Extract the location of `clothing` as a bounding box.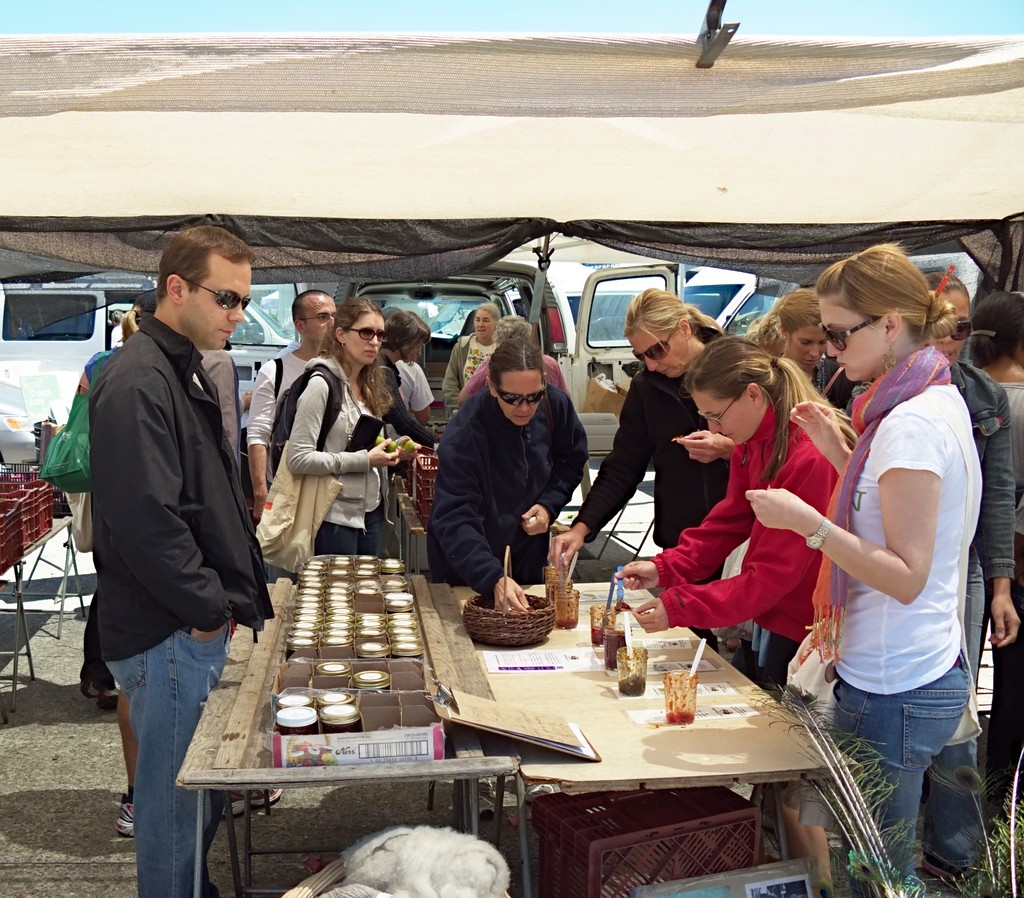
bbox=[285, 344, 383, 550].
